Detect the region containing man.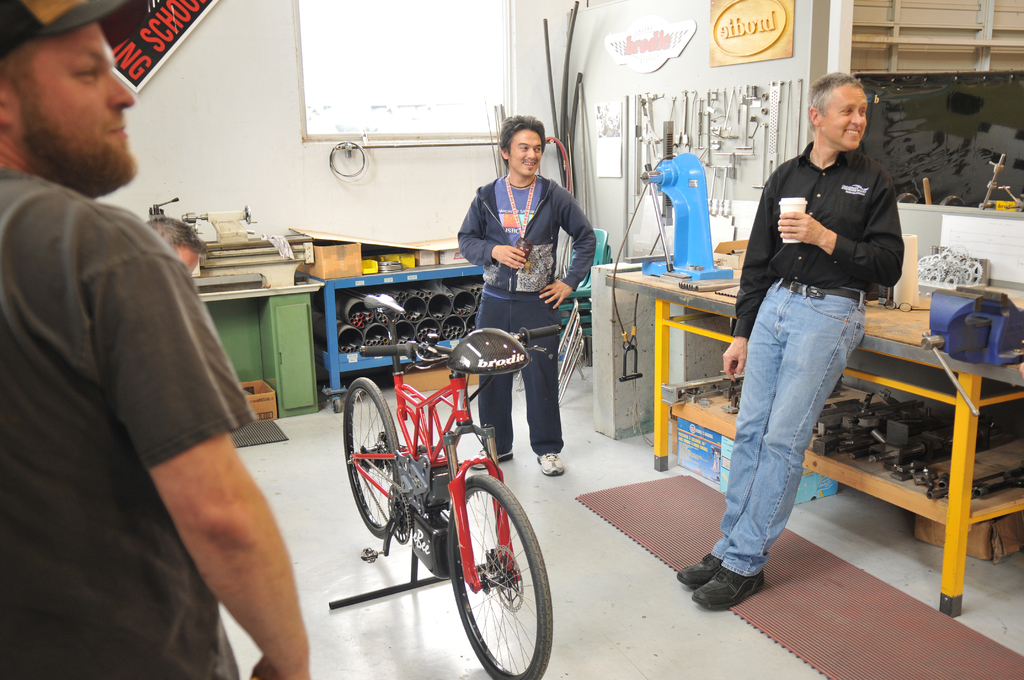
detection(665, 72, 907, 625).
